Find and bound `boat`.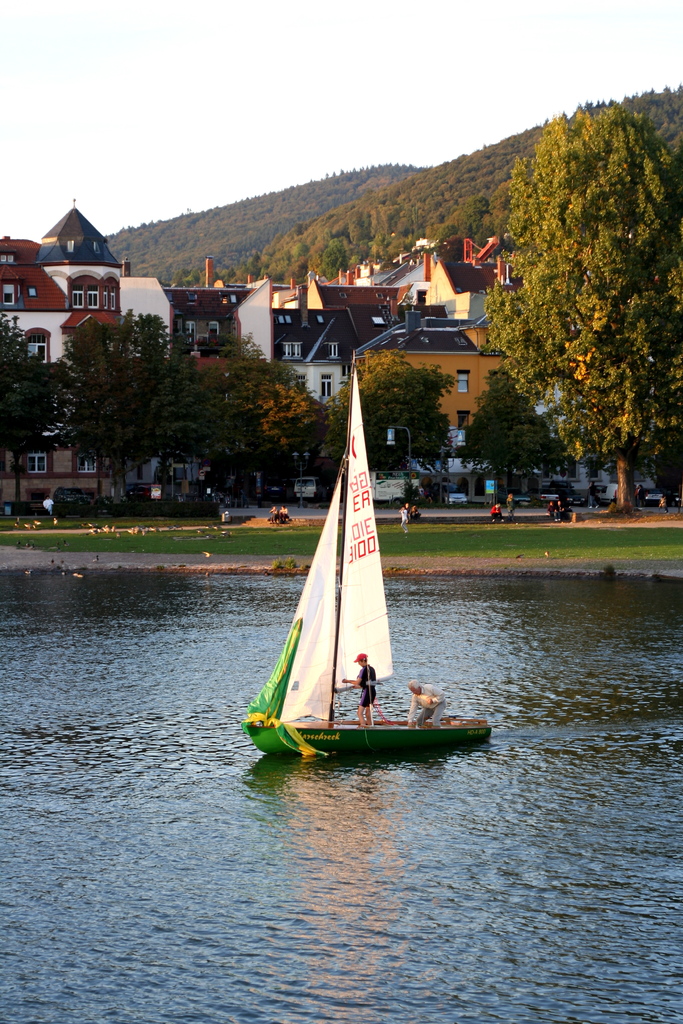
Bound: [left=247, top=405, right=485, bottom=774].
